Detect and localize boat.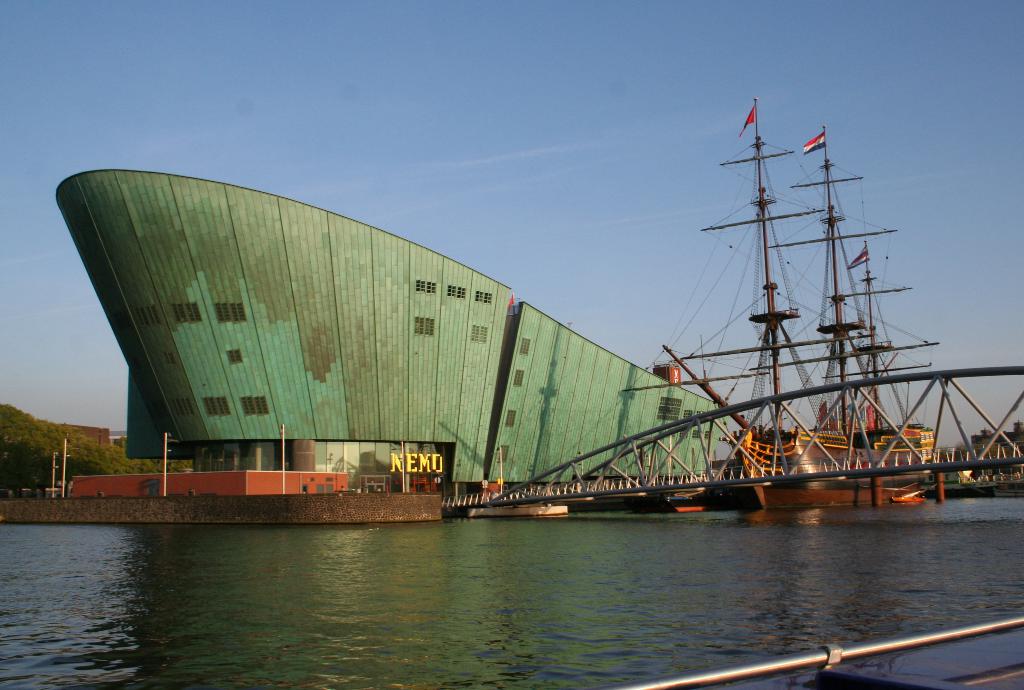
Localized at bbox=(653, 90, 831, 474).
